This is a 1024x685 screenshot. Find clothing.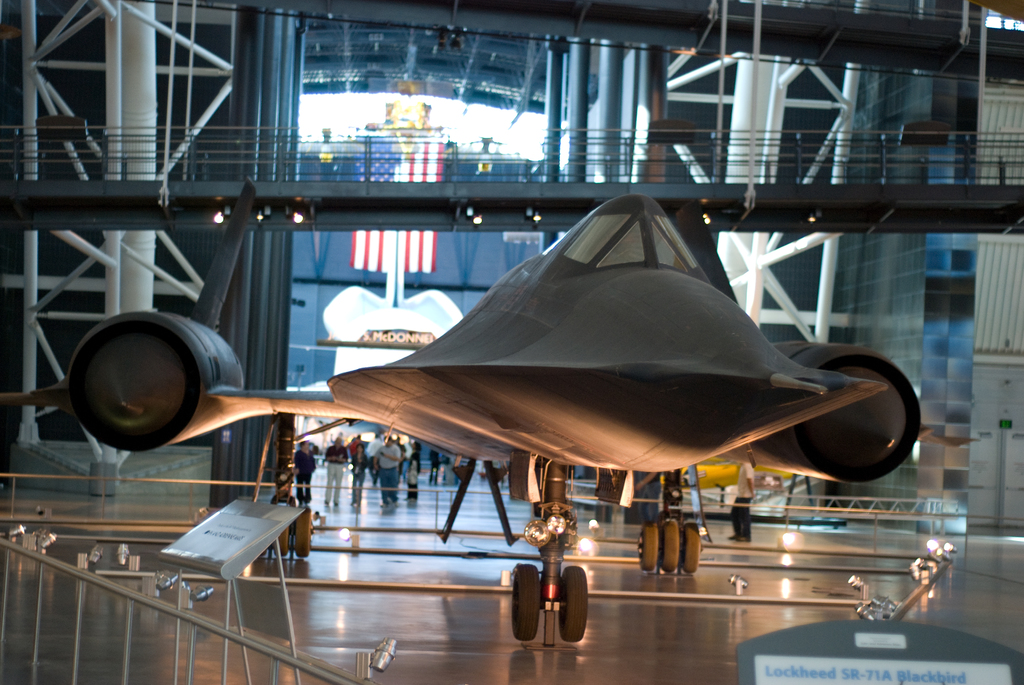
Bounding box: rect(323, 442, 345, 508).
